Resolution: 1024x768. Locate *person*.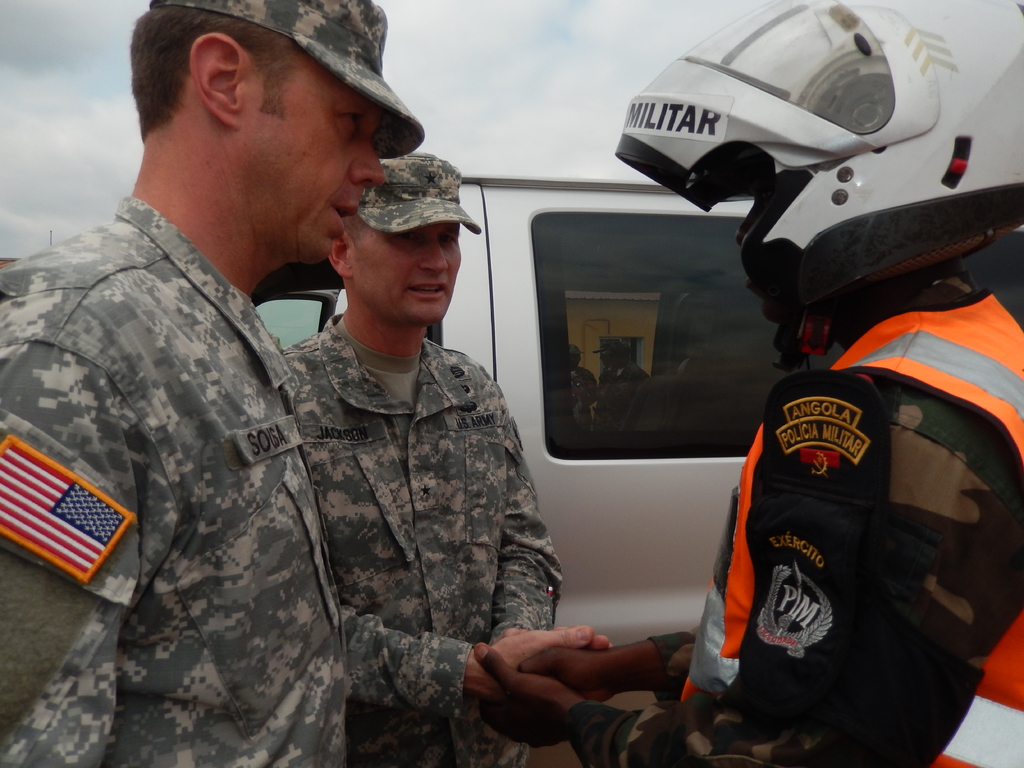
(287, 155, 614, 767).
